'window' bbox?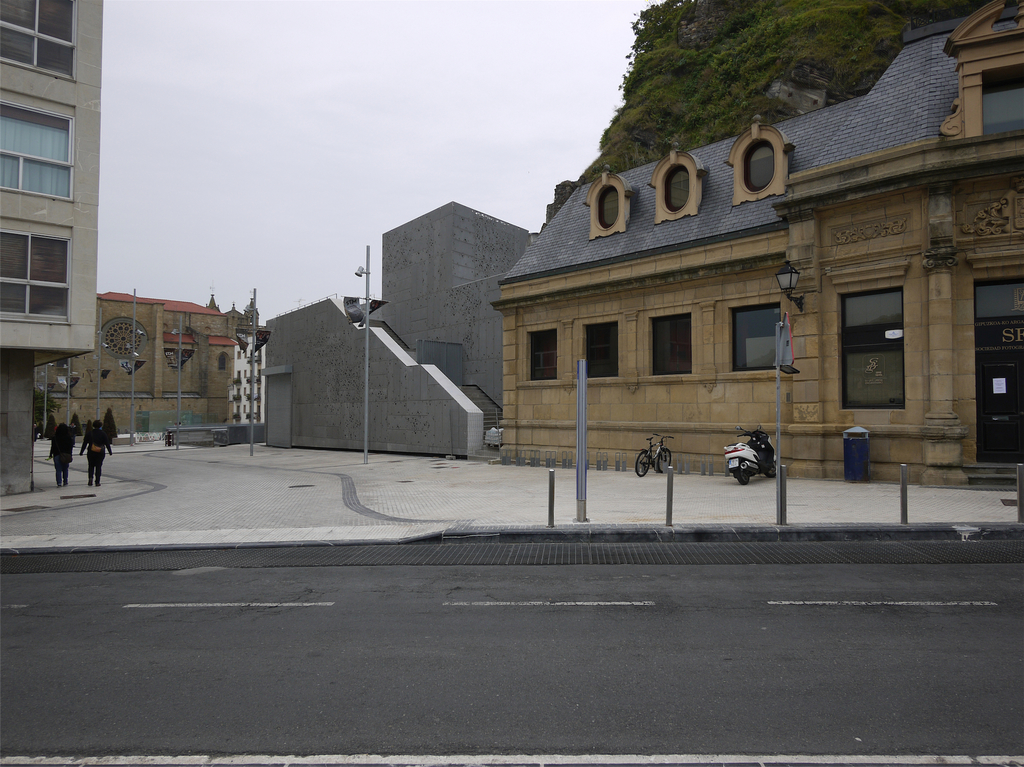
bbox(580, 319, 623, 380)
